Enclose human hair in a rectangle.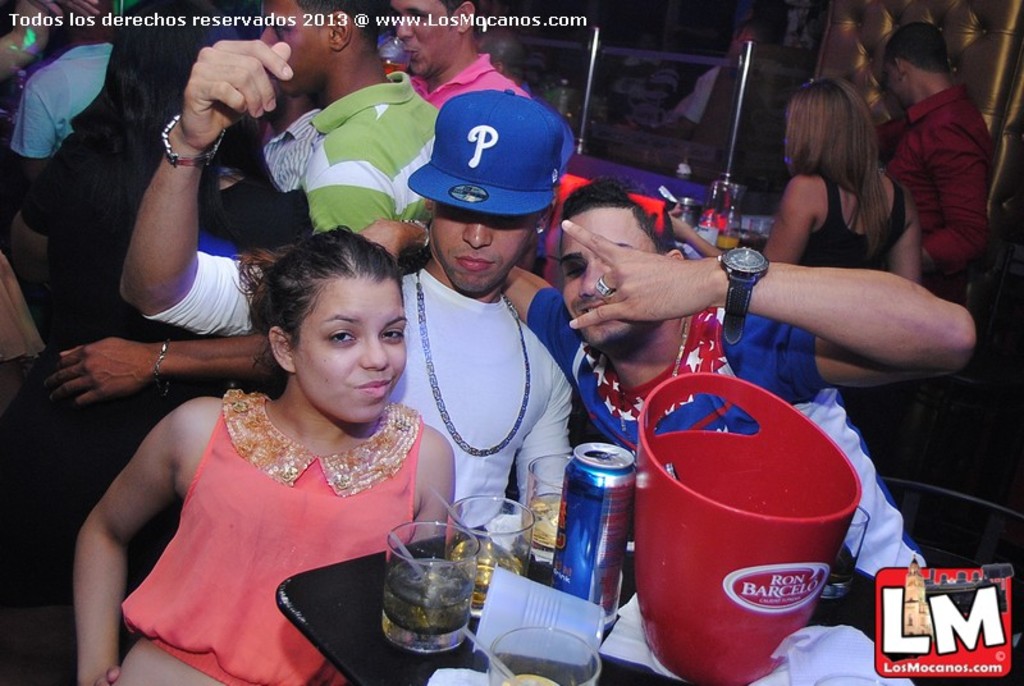
787,76,891,255.
